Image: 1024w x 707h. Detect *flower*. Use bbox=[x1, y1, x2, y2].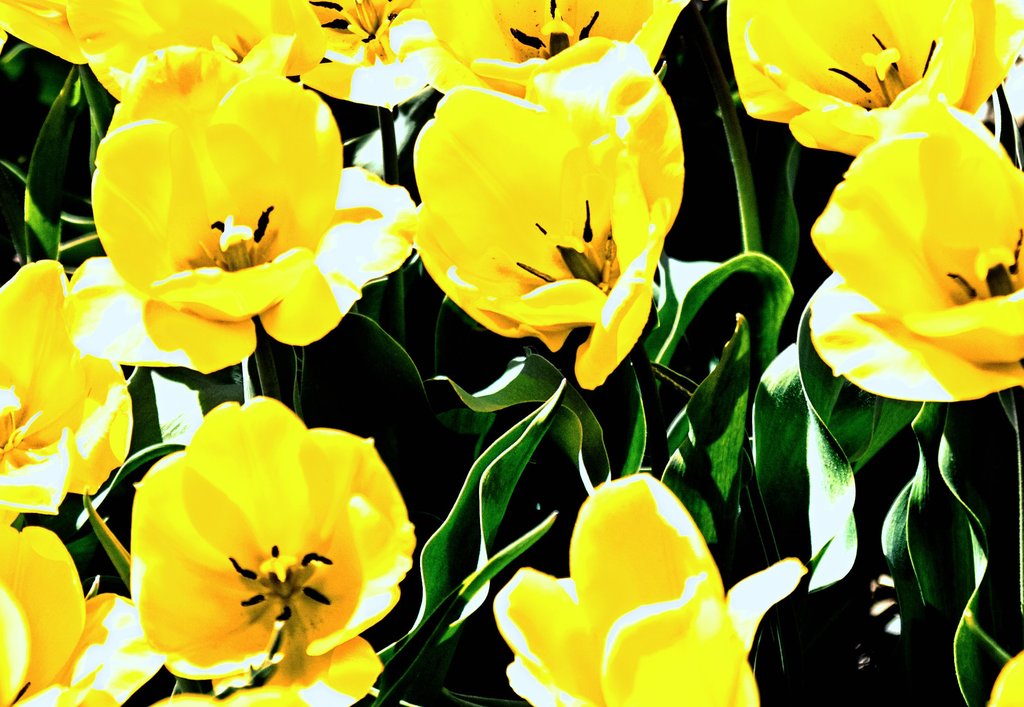
bbox=[987, 650, 1023, 706].
